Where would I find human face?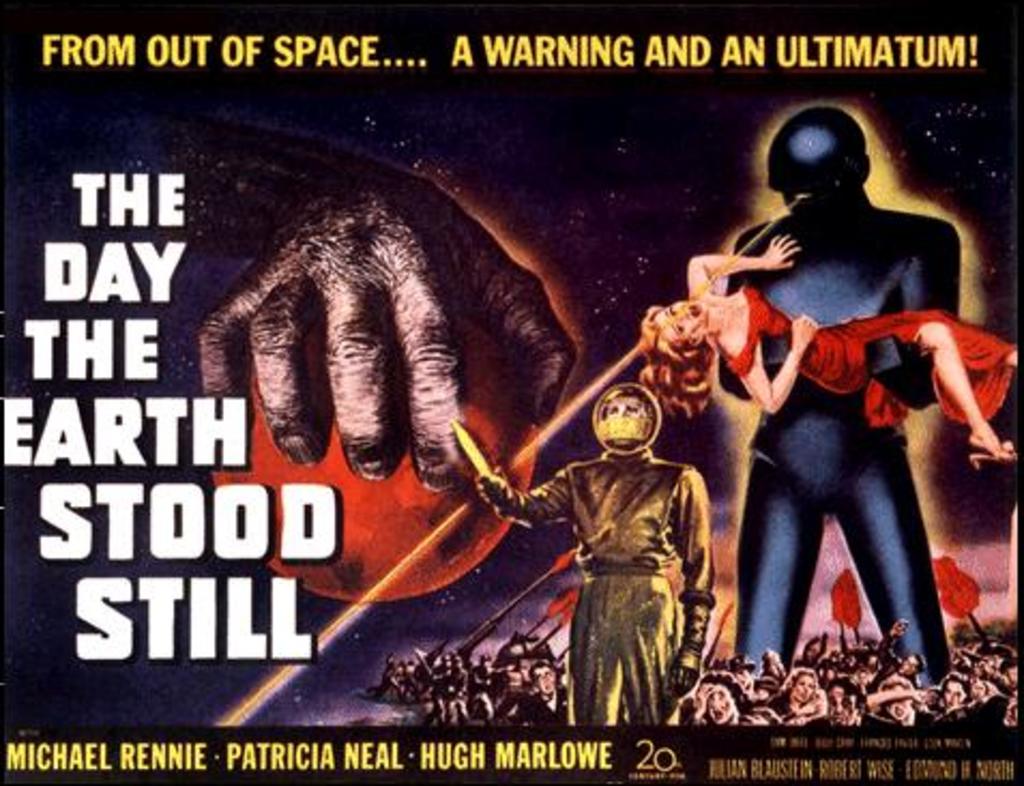
At region(713, 689, 726, 724).
